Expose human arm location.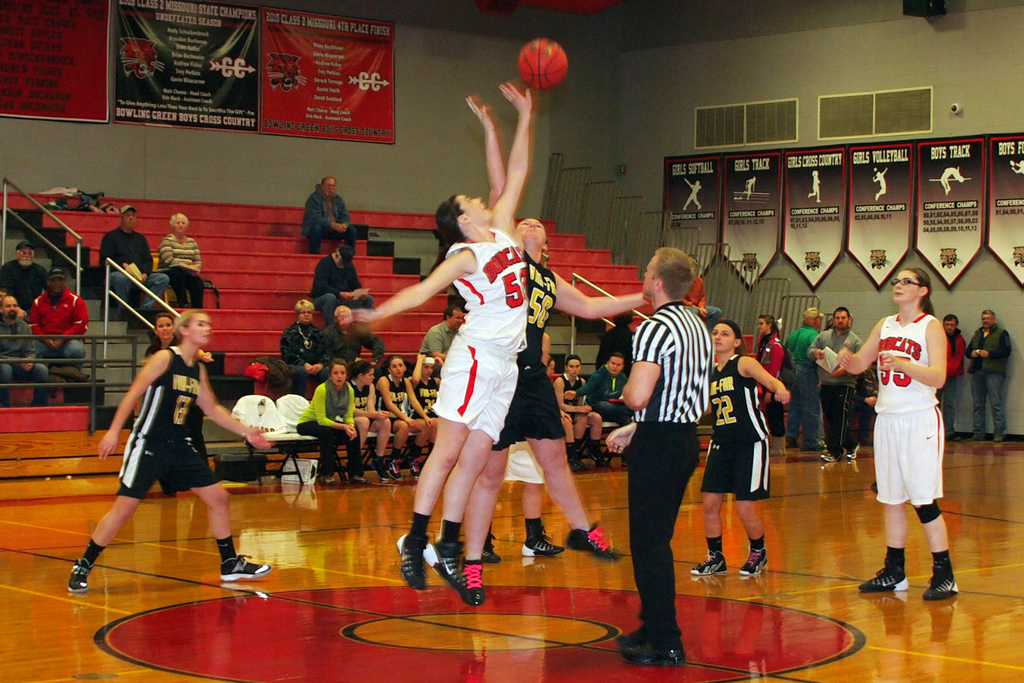
Exposed at 191 243 202 275.
